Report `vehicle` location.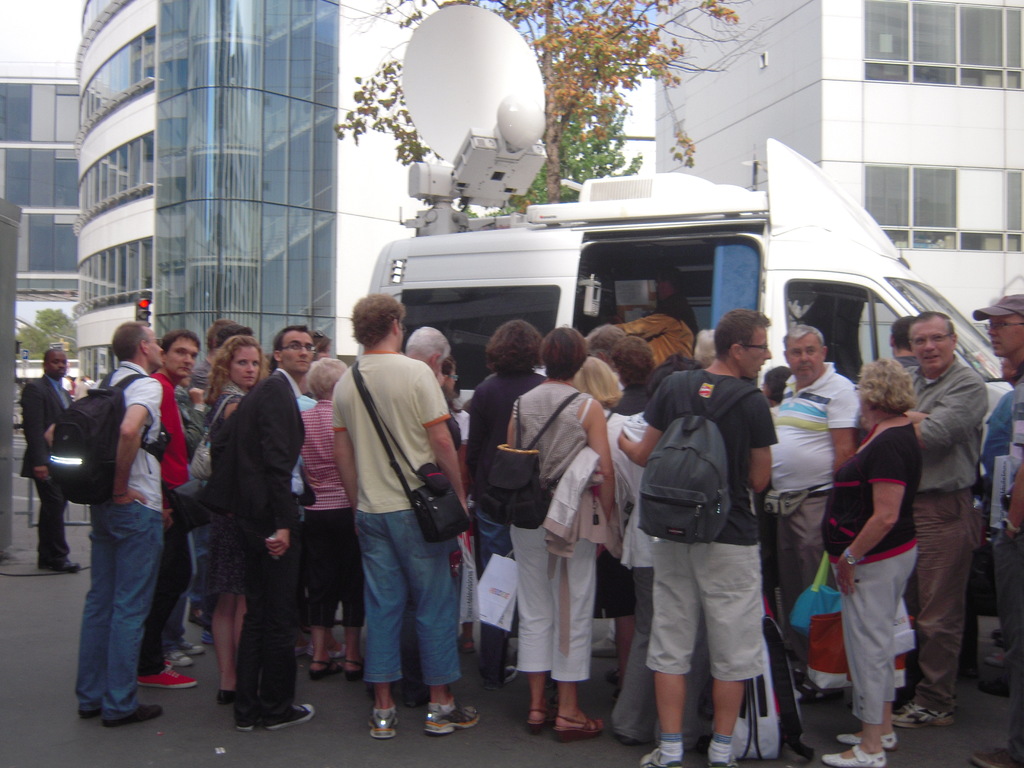
Report: 16, 358, 83, 384.
